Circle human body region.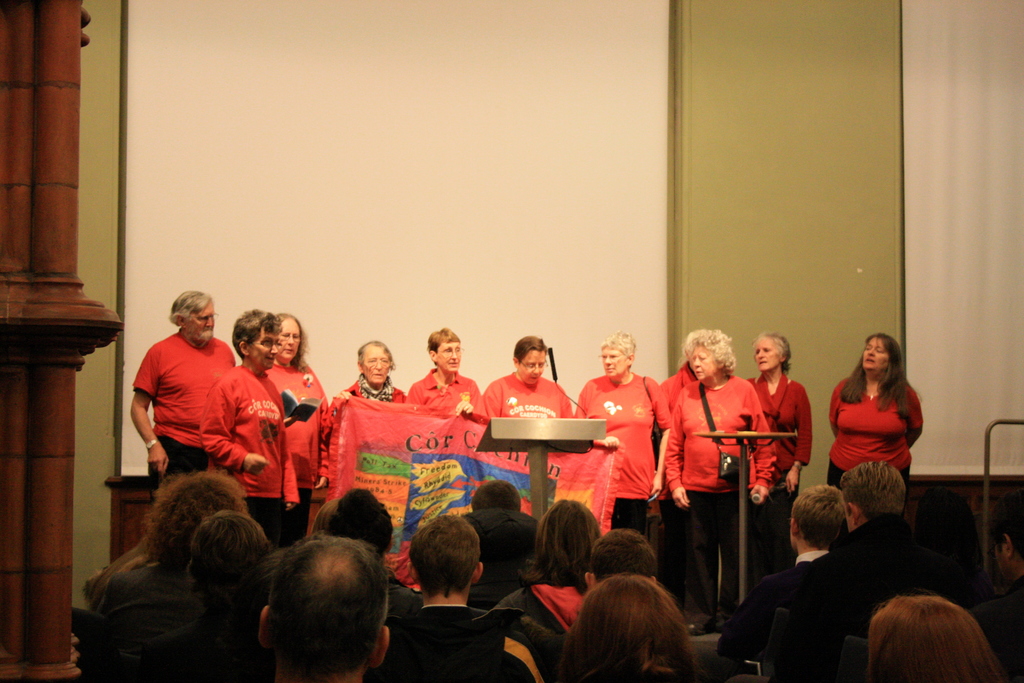
Region: pyautogui.locateOnScreen(131, 327, 241, 504).
